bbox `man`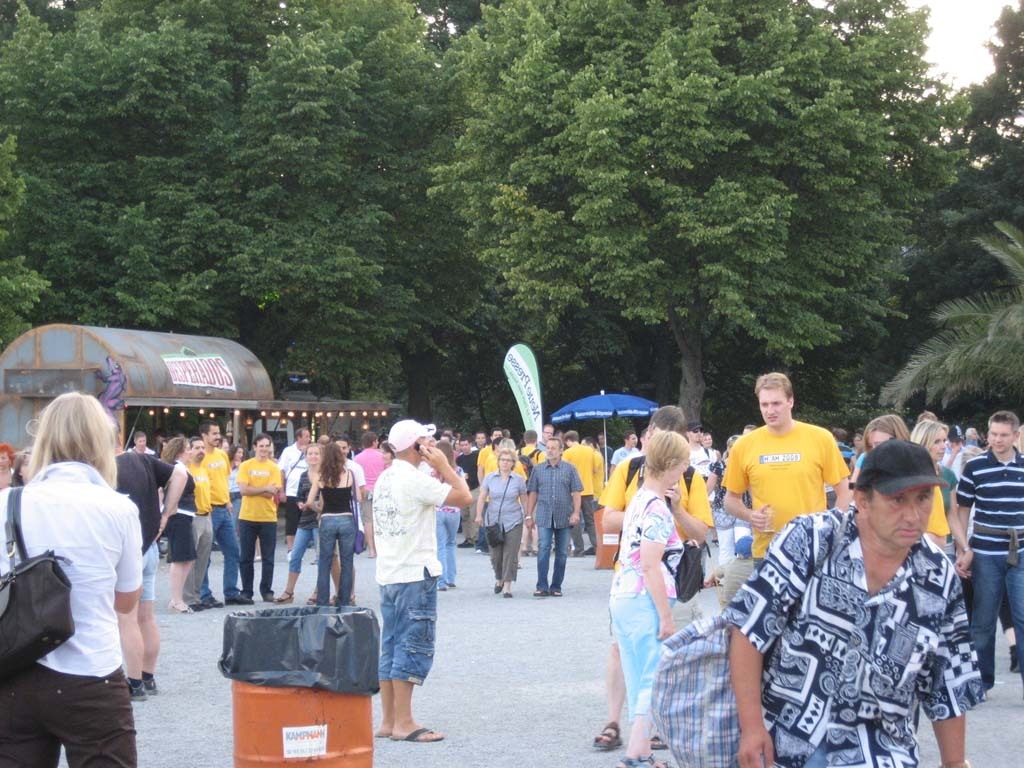
left=525, top=437, right=583, bottom=604
